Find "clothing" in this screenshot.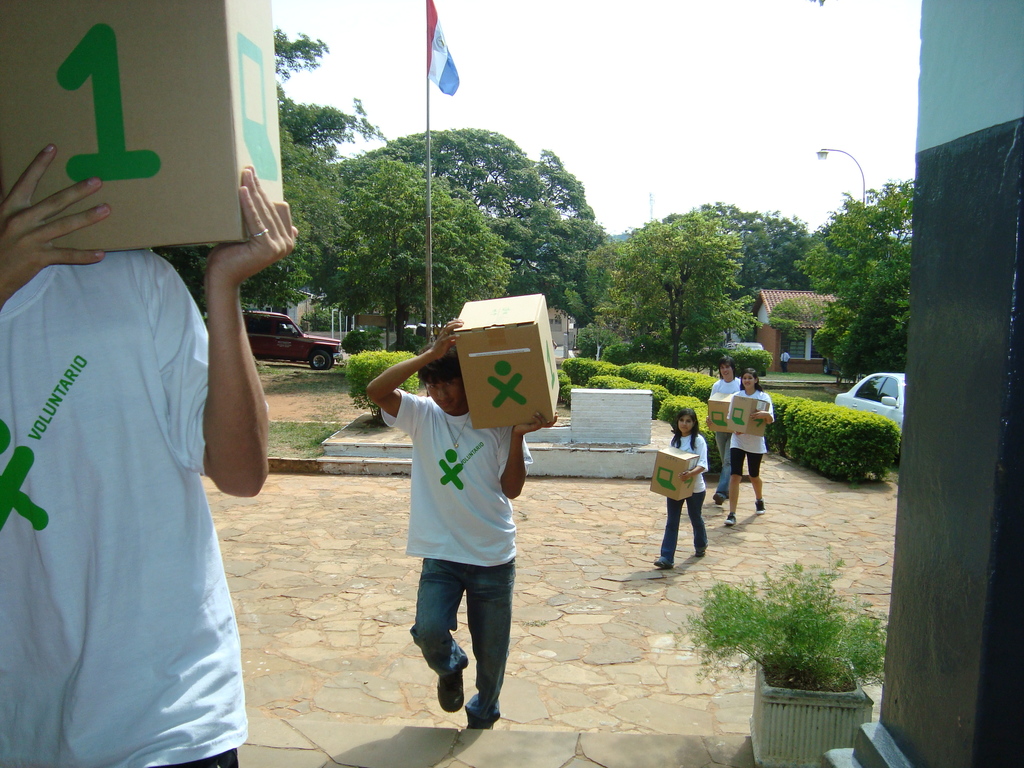
The bounding box for "clothing" is 384/389/515/733.
